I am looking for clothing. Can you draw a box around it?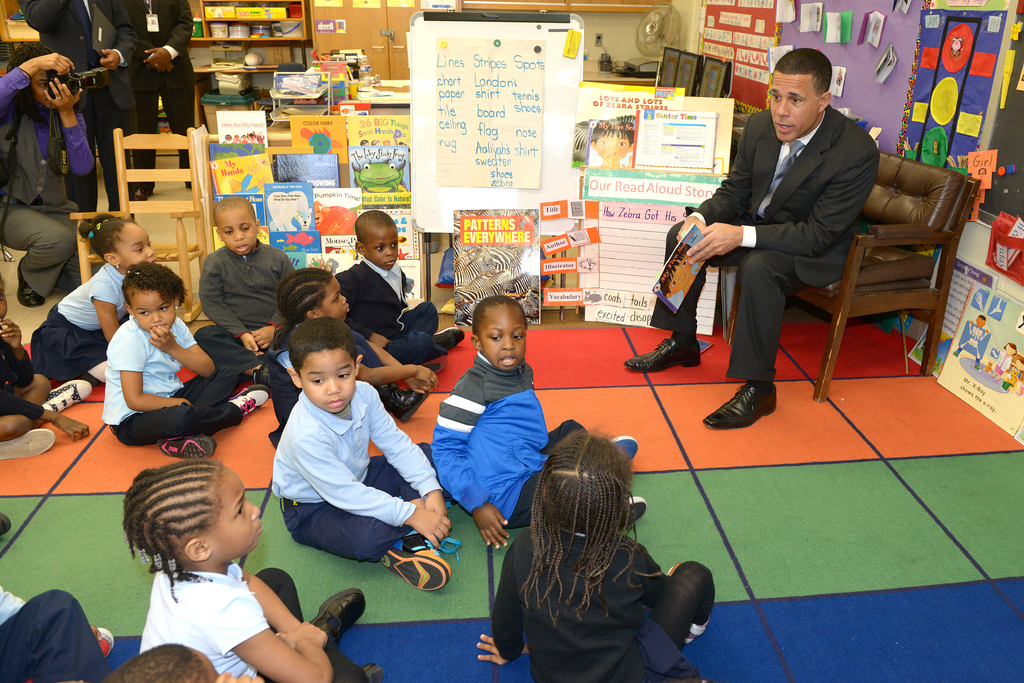
Sure, the bounding box is <bbox>111, 317, 243, 440</bbox>.
